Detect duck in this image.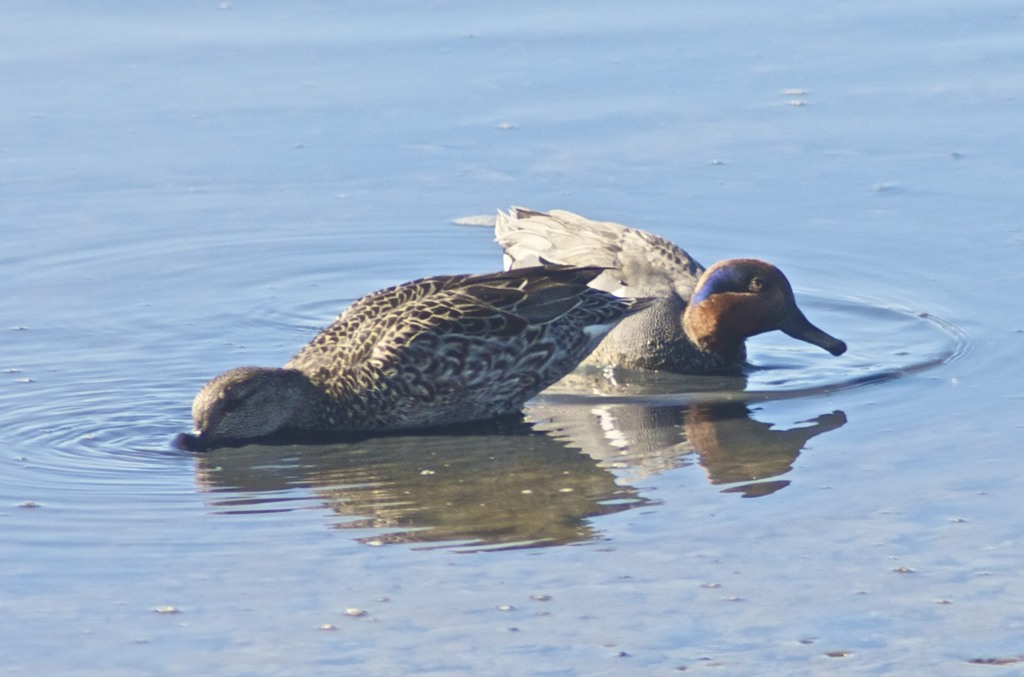
Detection: [x1=475, y1=196, x2=840, y2=381].
